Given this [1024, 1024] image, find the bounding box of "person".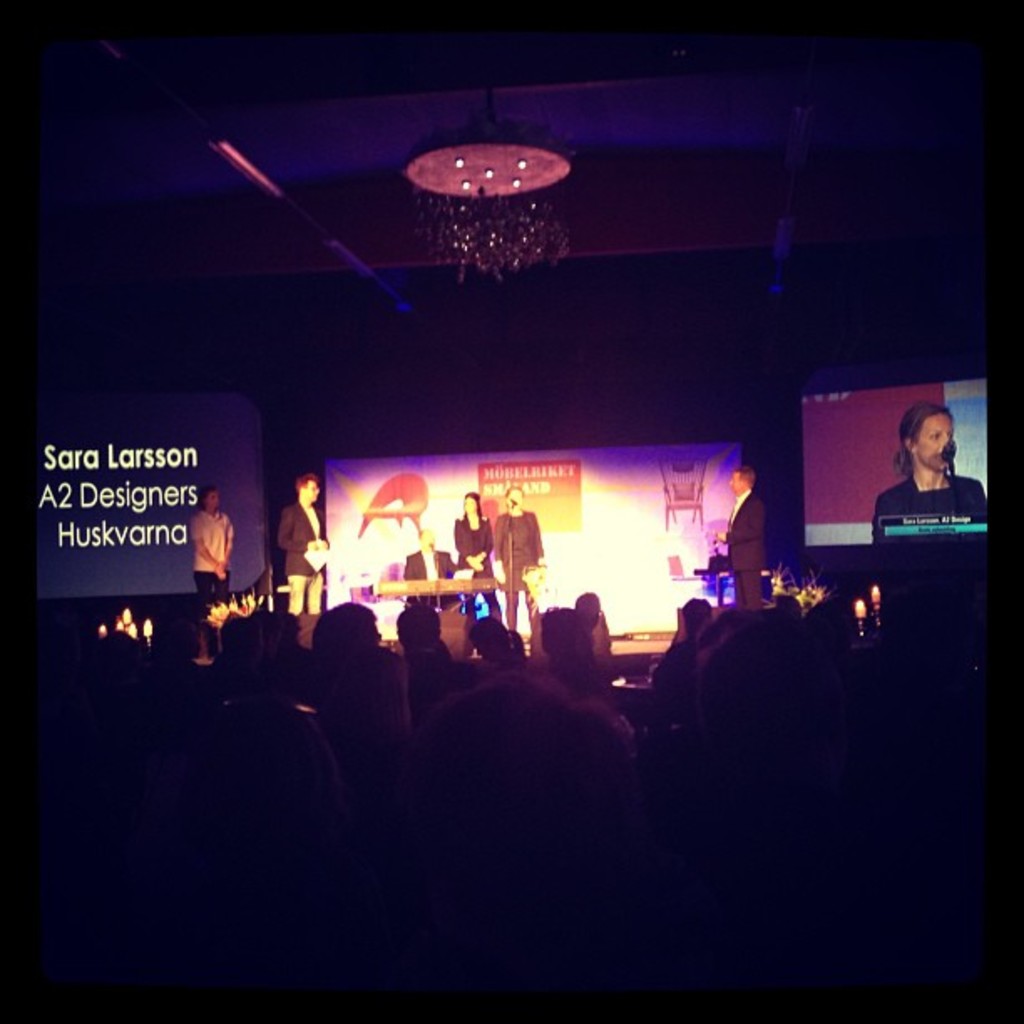
left=897, top=387, right=989, bottom=559.
